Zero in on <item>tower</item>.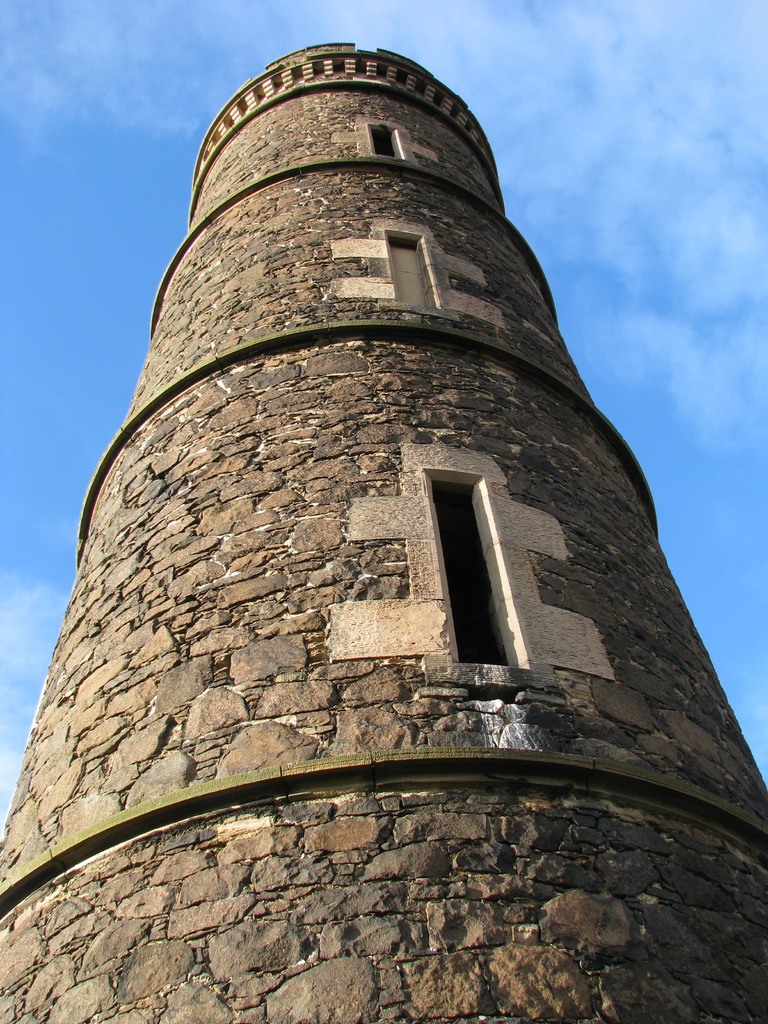
Zeroed in: 4:47:767:1023.
